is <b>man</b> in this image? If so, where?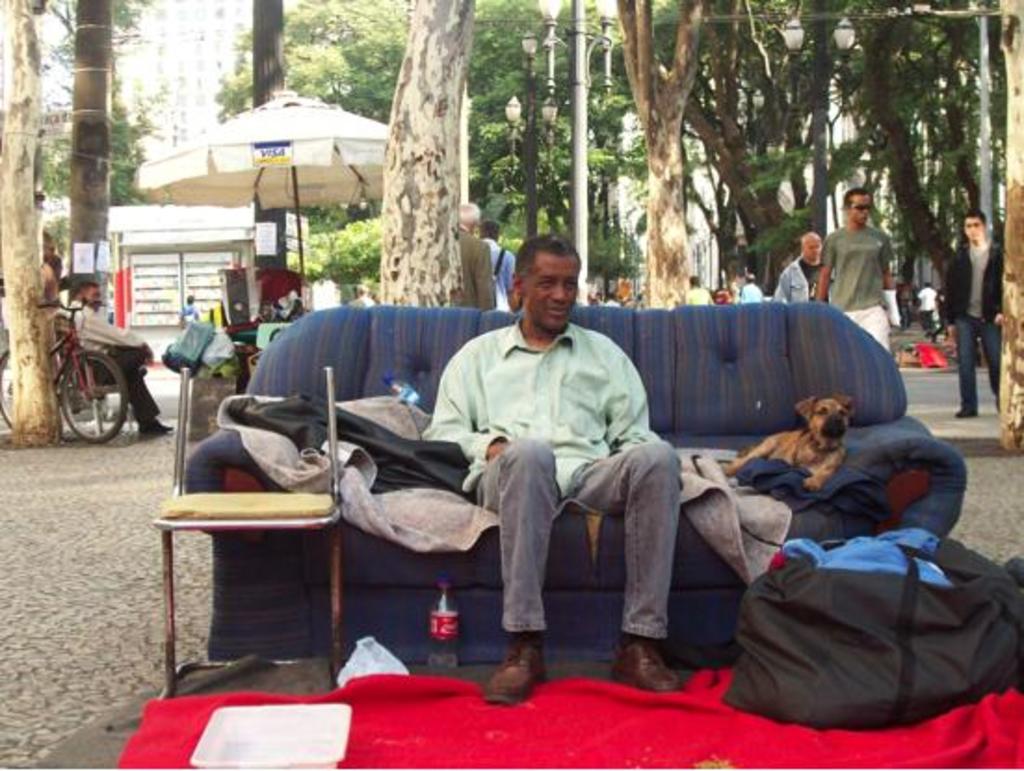
Yes, at (left=398, top=236, right=699, bottom=687).
